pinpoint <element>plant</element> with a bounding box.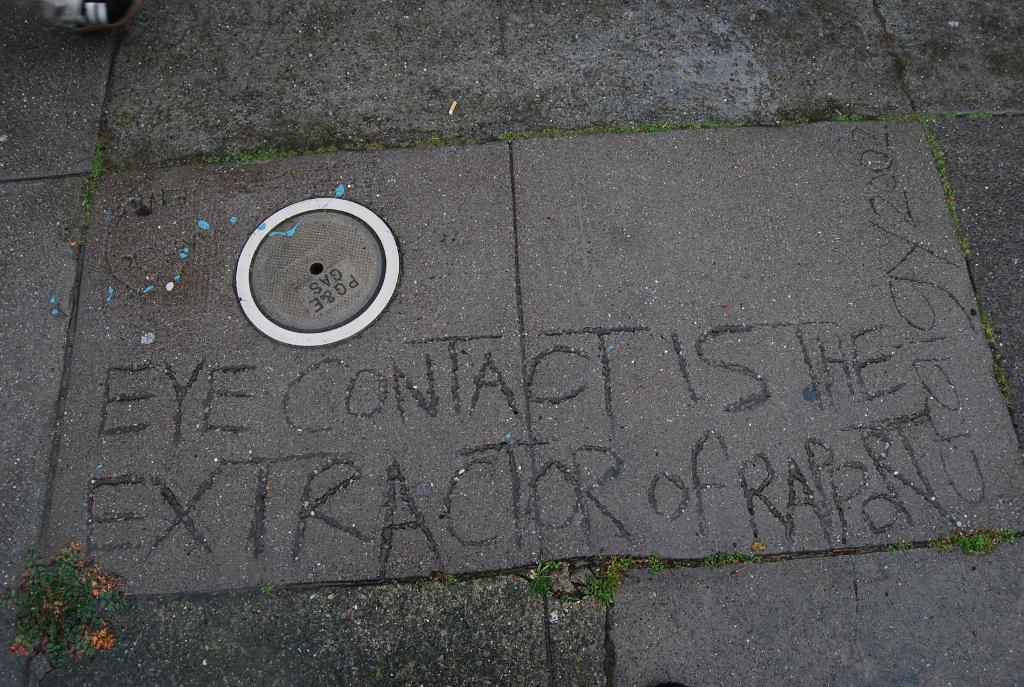
[left=710, top=548, right=760, bottom=564].
